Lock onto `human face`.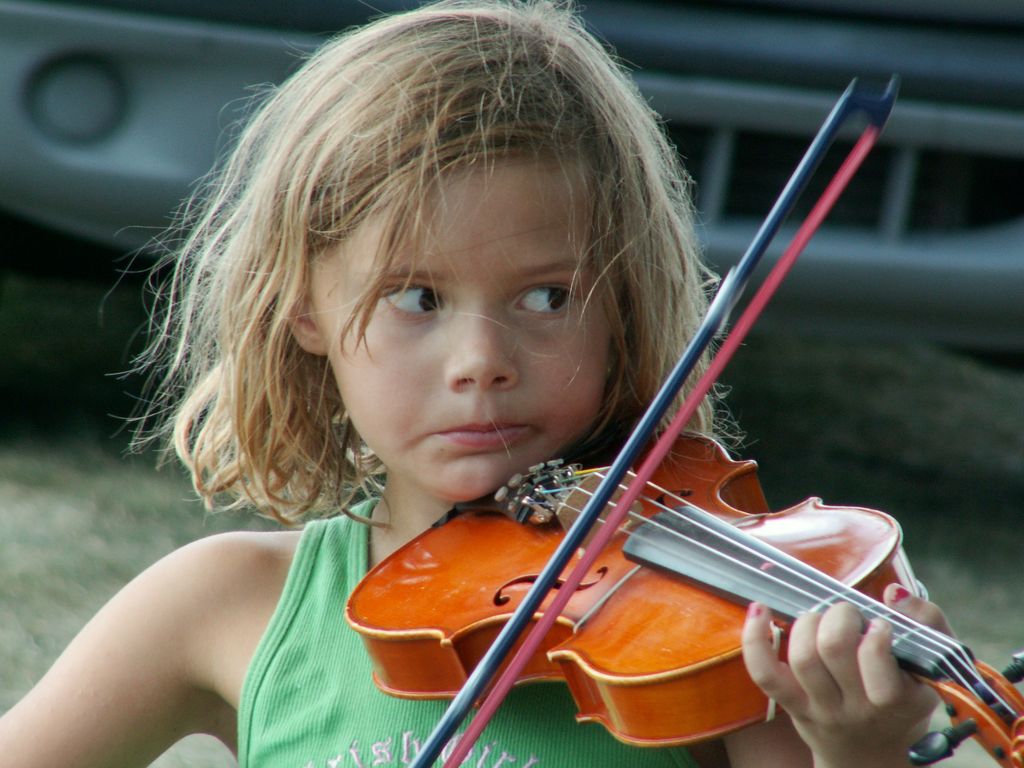
Locked: [x1=310, y1=159, x2=614, y2=505].
